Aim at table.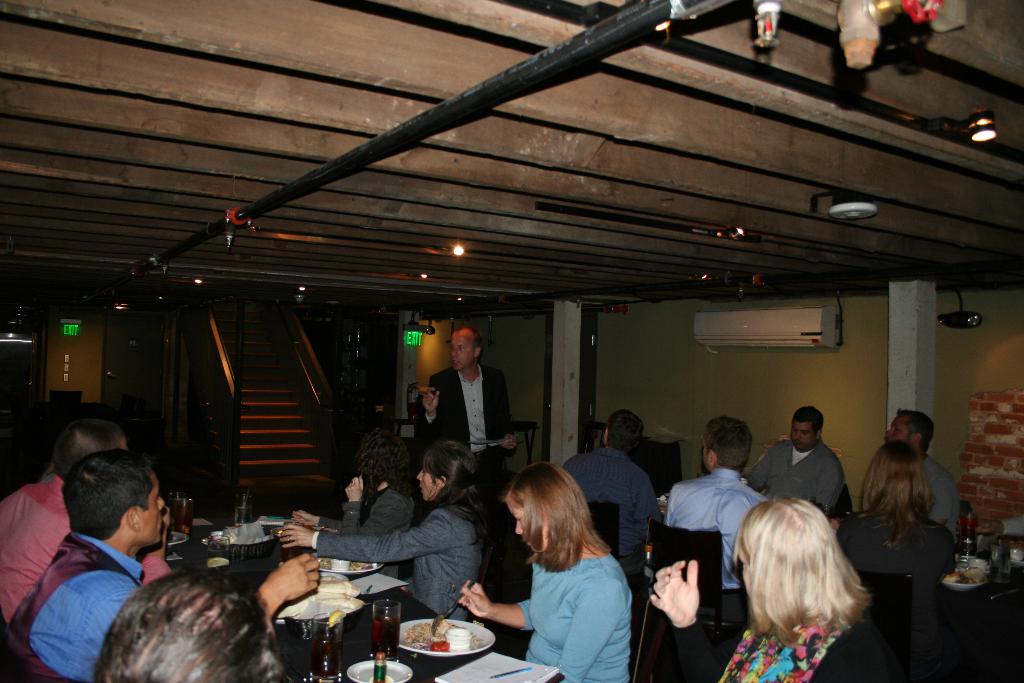
Aimed at {"left": 166, "top": 525, "right": 546, "bottom": 682}.
